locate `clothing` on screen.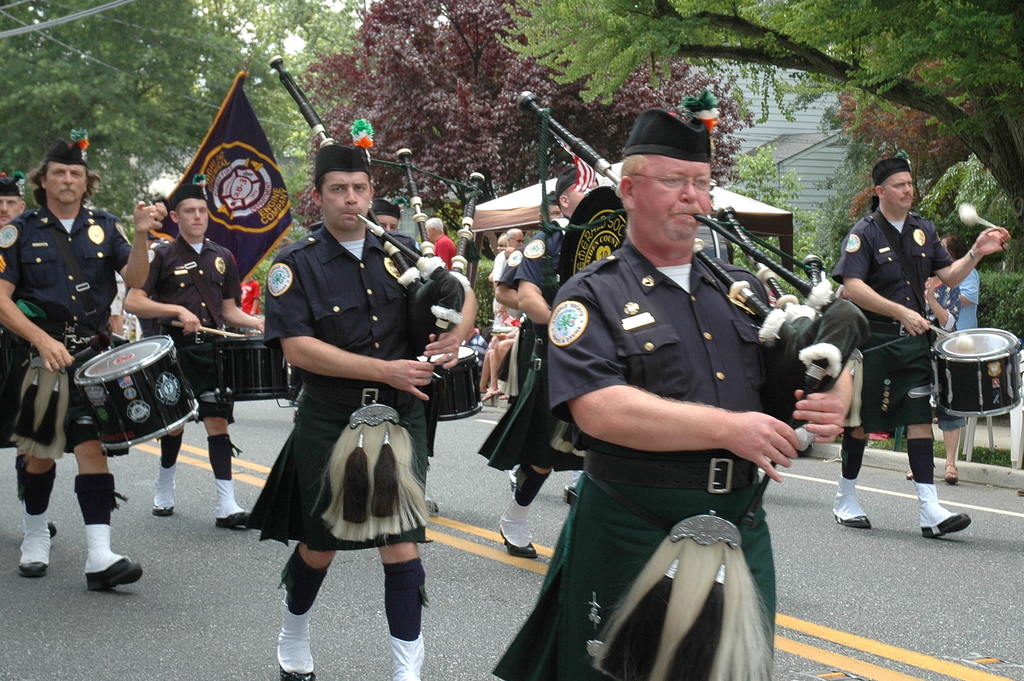
On screen at box=[18, 467, 63, 513].
